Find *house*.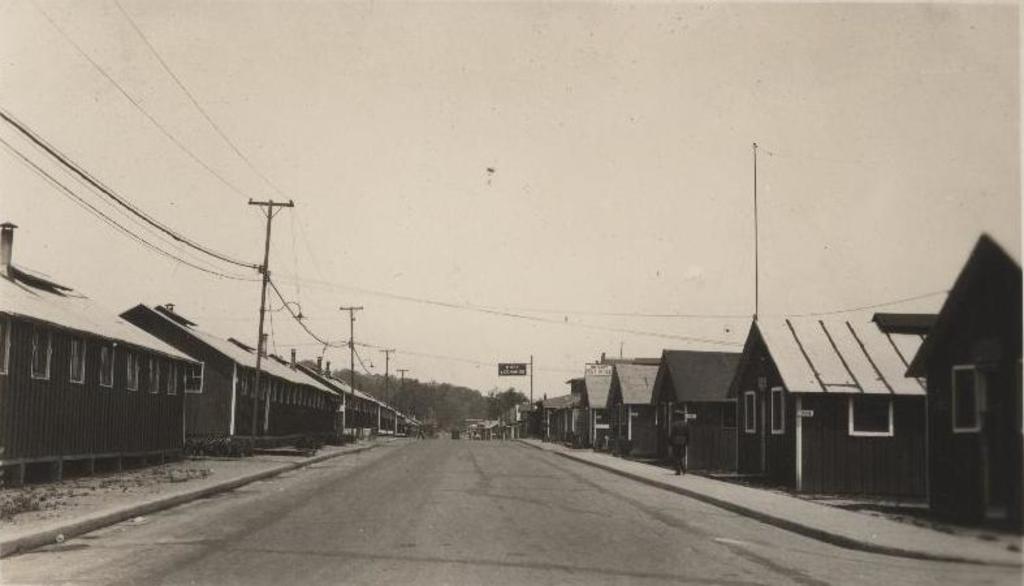
bbox=(156, 307, 341, 441).
